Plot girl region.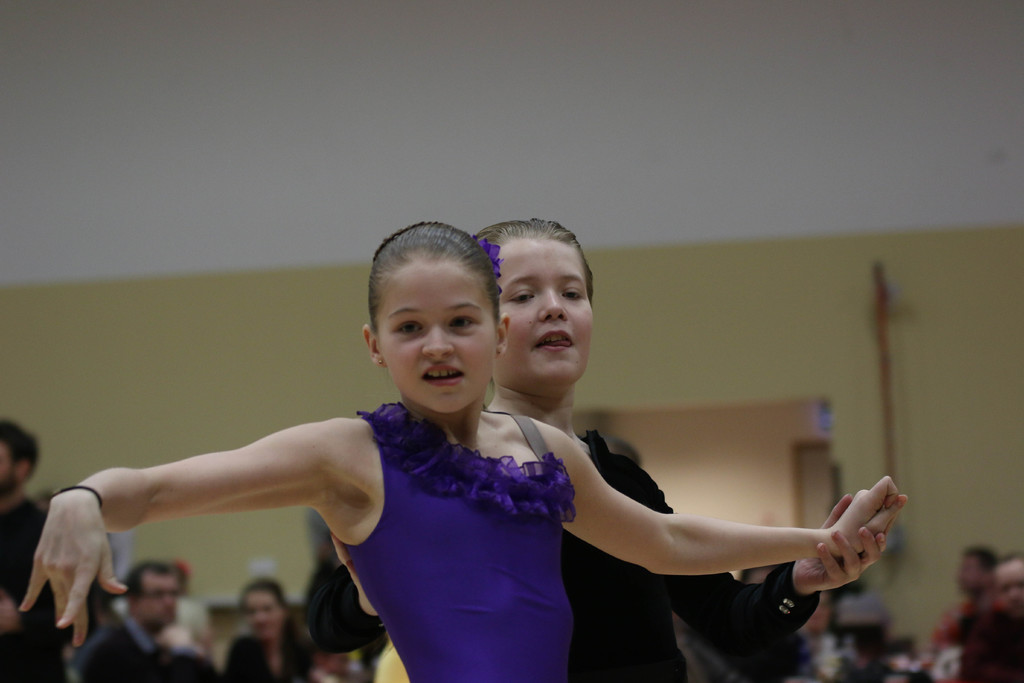
Plotted at bbox=[16, 222, 896, 682].
